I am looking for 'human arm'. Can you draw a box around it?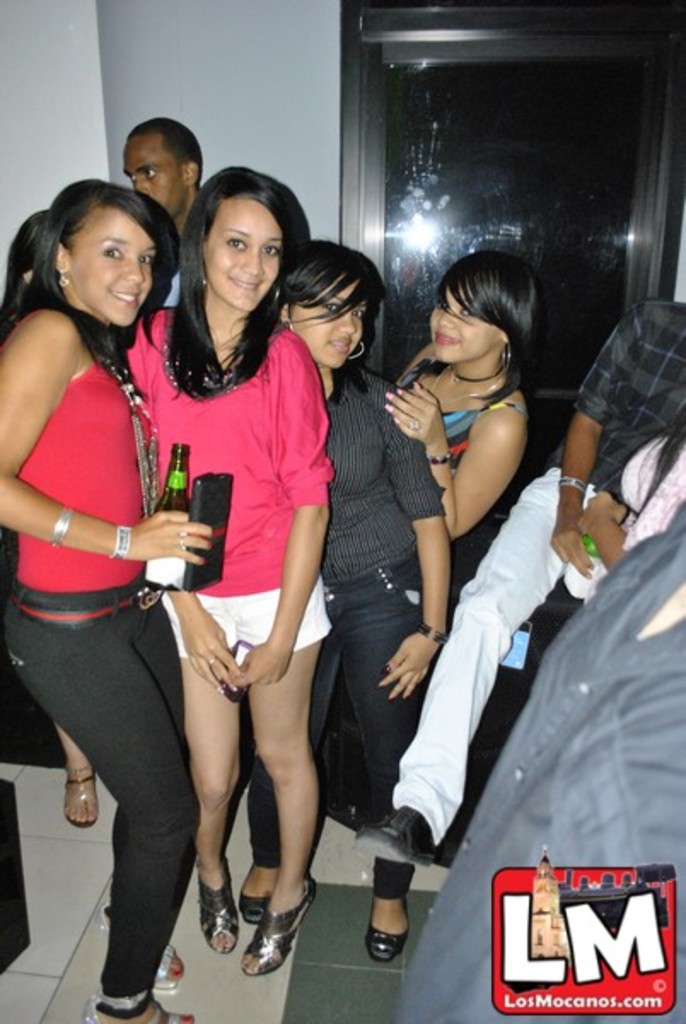
Sure, the bounding box is 565, 493, 637, 579.
